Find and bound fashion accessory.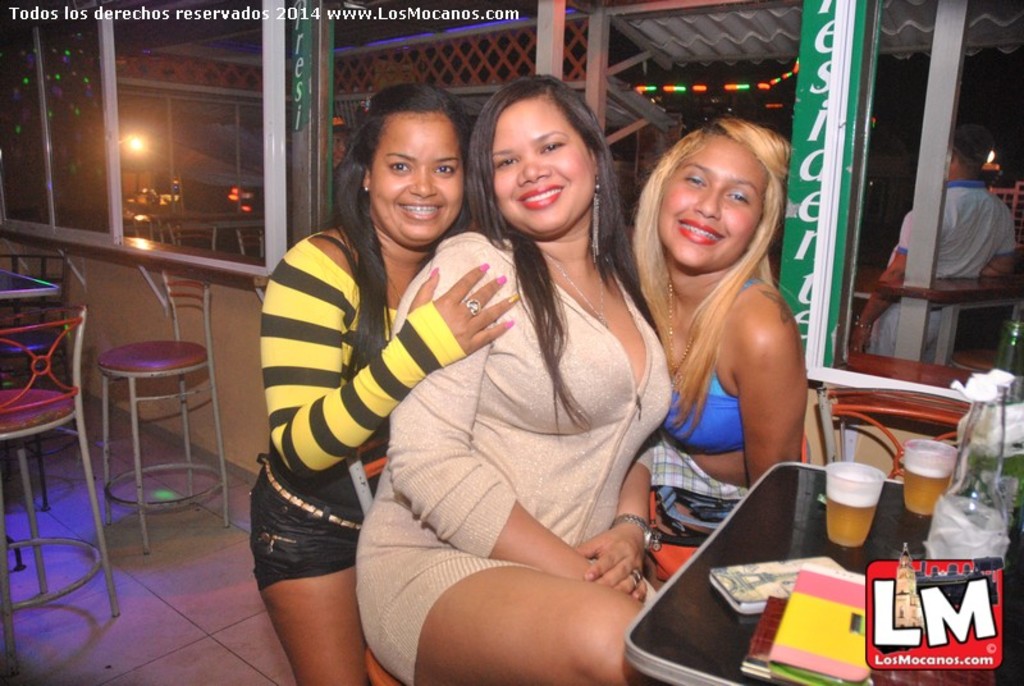
Bound: x1=666, y1=276, x2=698, y2=374.
